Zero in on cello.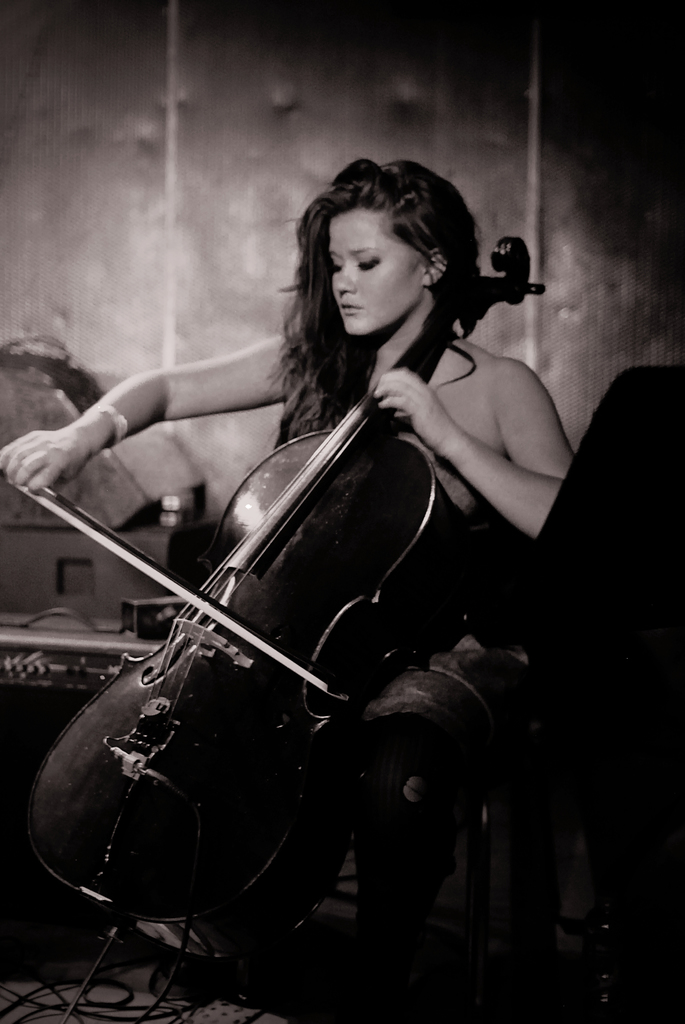
Zeroed in: 0:234:551:1021.
